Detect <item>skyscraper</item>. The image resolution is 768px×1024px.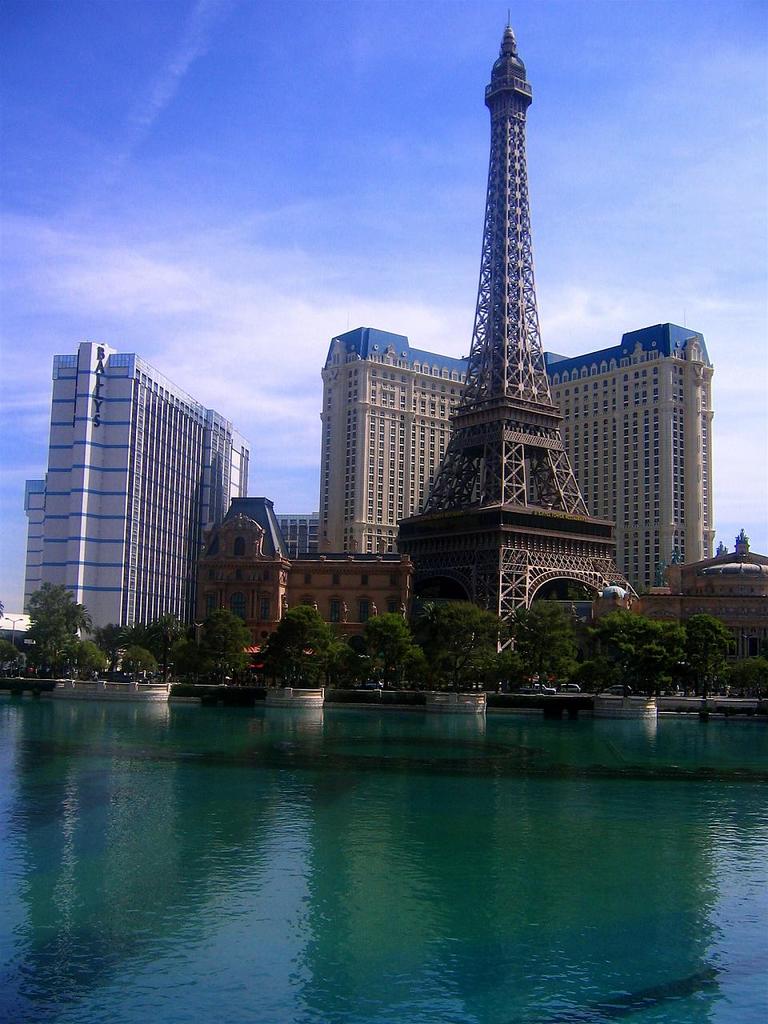
select_region(273, 512, 317, 558).
